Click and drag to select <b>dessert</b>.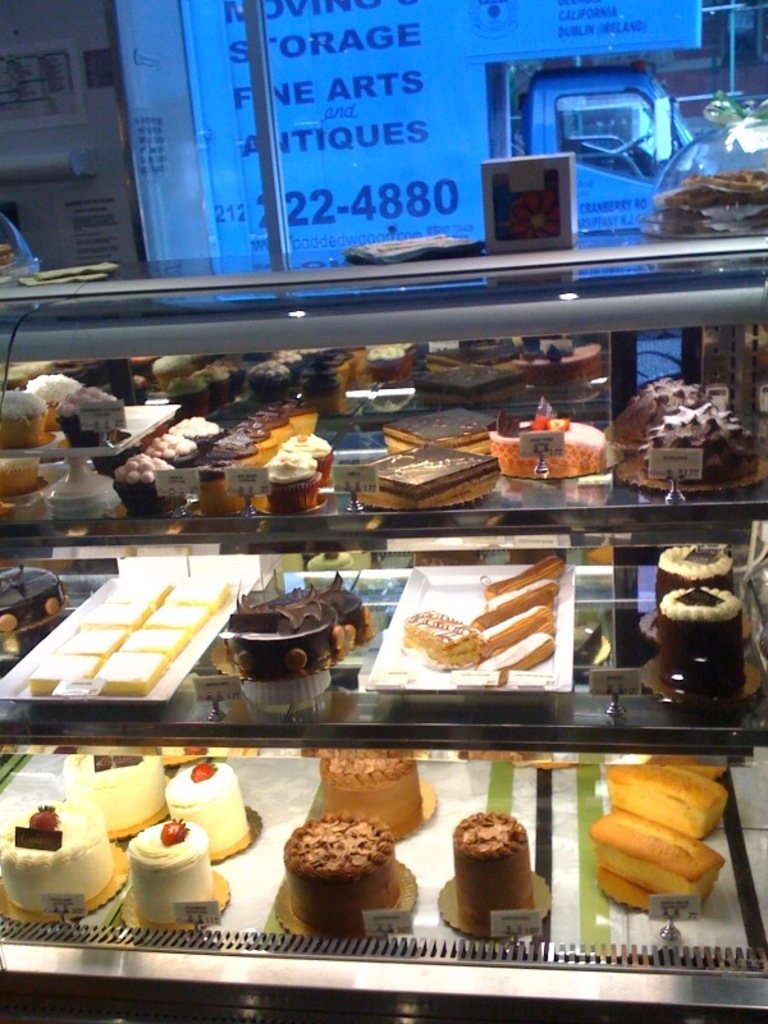
Selection: (447,822,554,919).
